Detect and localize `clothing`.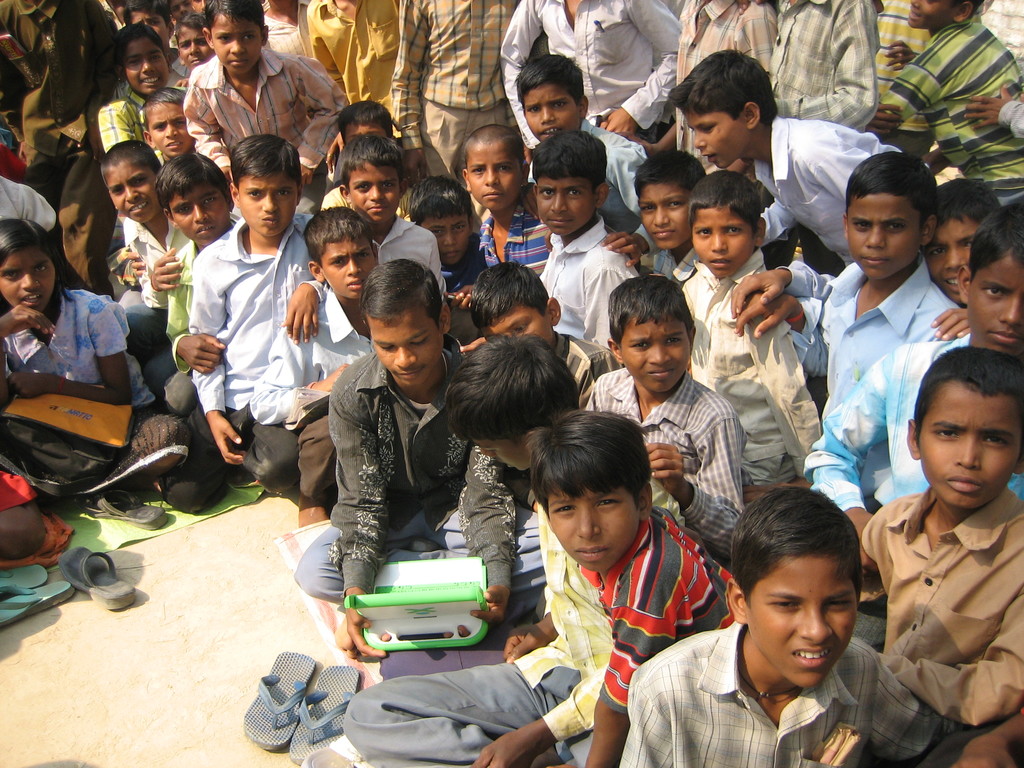
Localized at [x1=244, y1=290, x2=375, y2=497].
